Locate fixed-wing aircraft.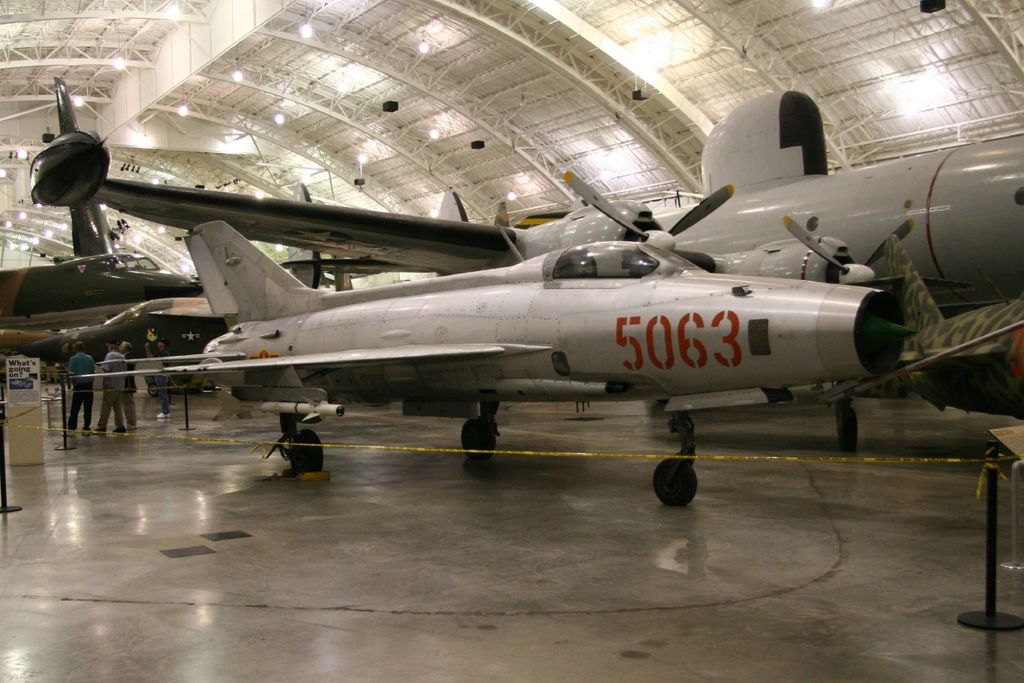
Bounding box: box=[22, 81, 1023, 445].
